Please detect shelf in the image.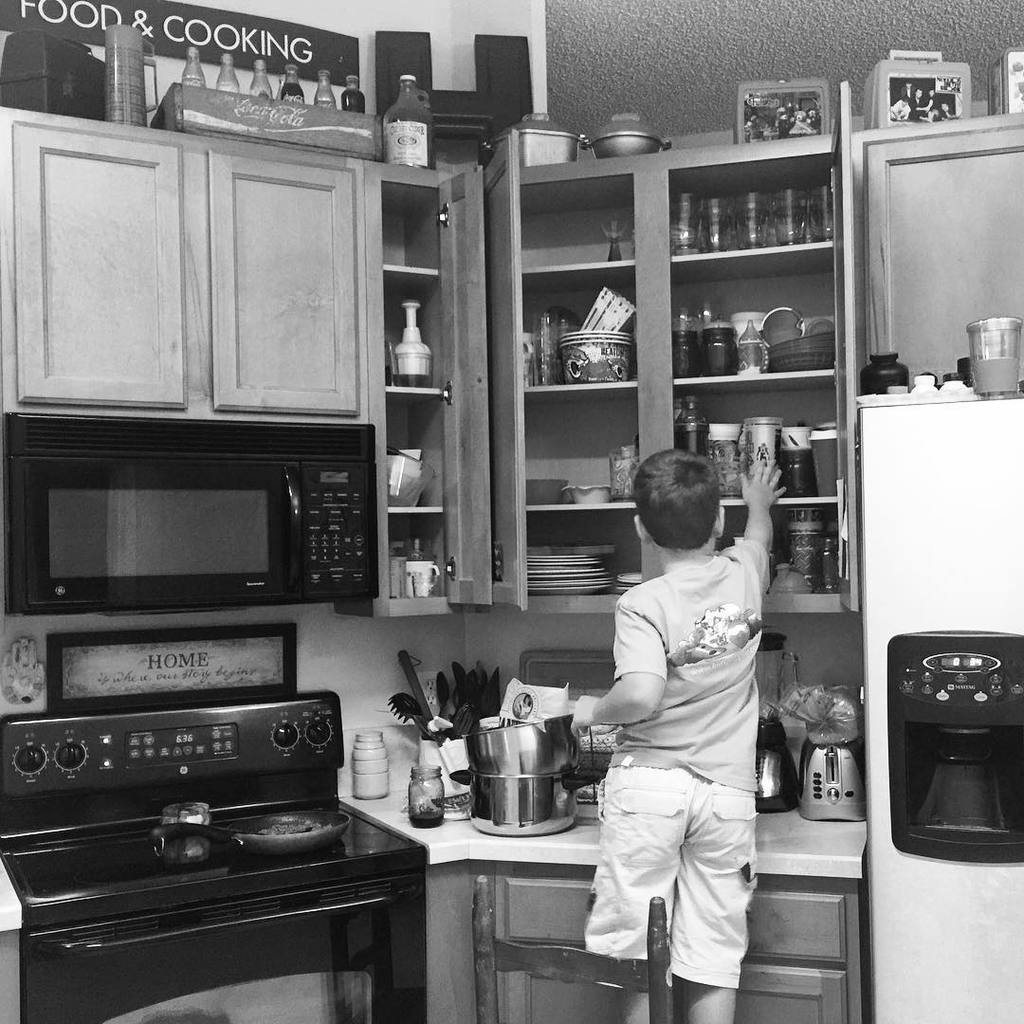
{"x1": 384, "y1": 270, "x2": 460, "y2": 389}.
